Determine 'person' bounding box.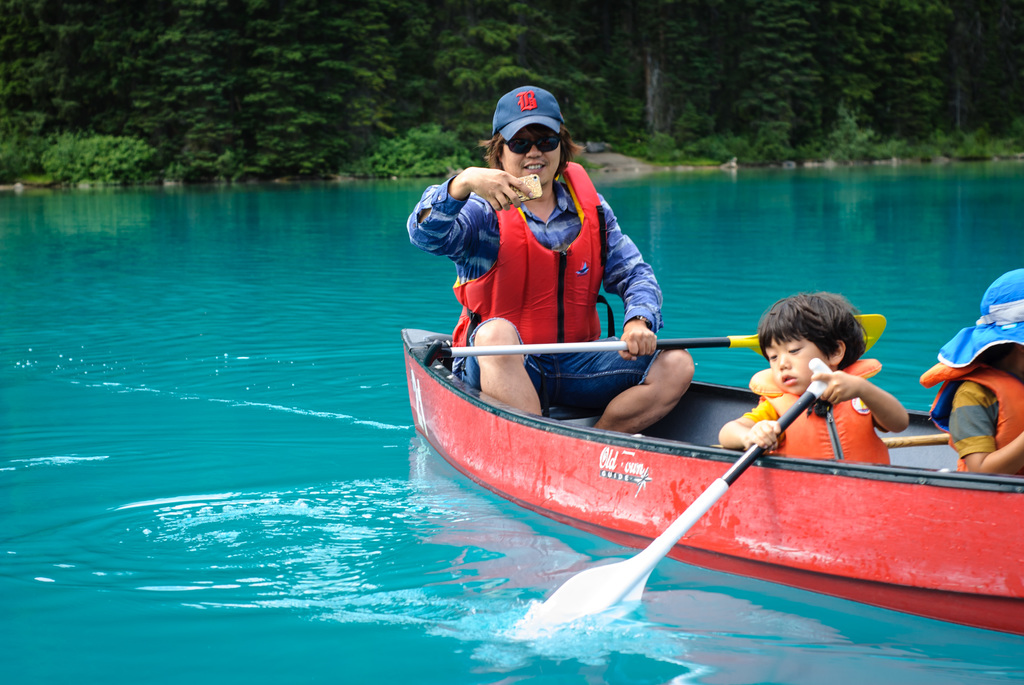
Determined: detection(408, 83, 694, 434).
